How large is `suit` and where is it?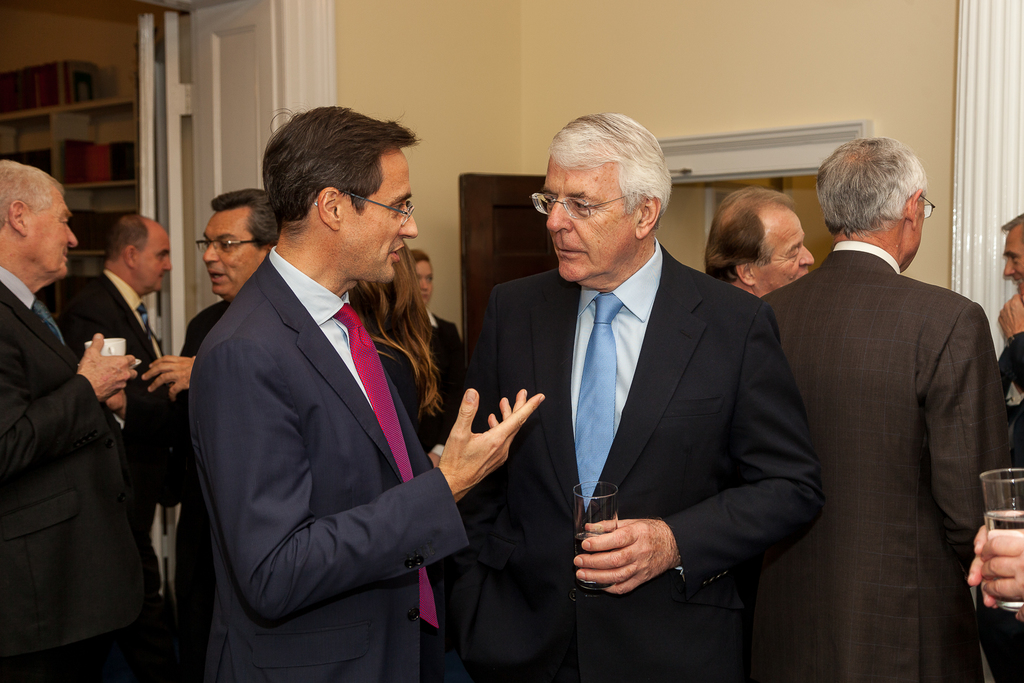
Bounding box: crop(484, 113, 788, 647).
